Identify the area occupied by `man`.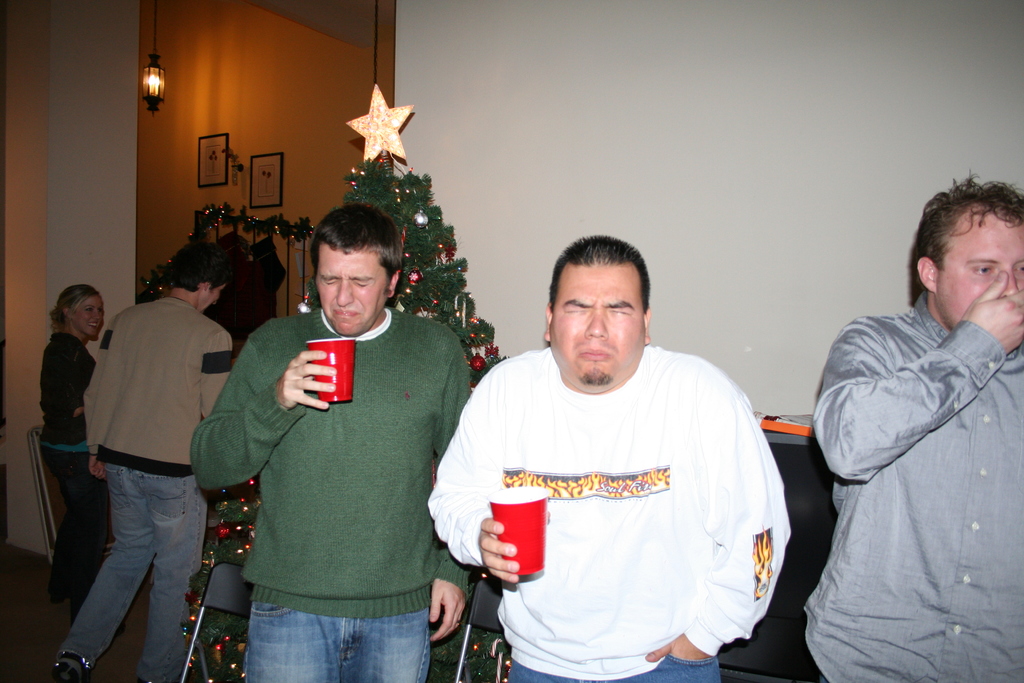
Area: region(801, 178, 1021, 682).
